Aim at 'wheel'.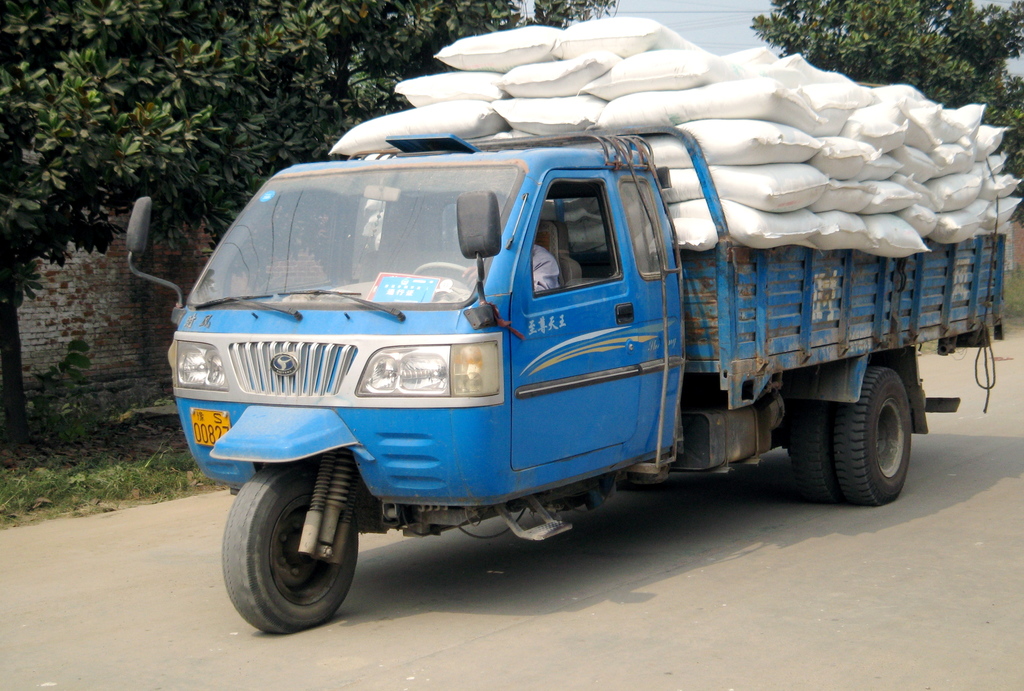
Aimed at select_region(785, 368, 927, 506).
